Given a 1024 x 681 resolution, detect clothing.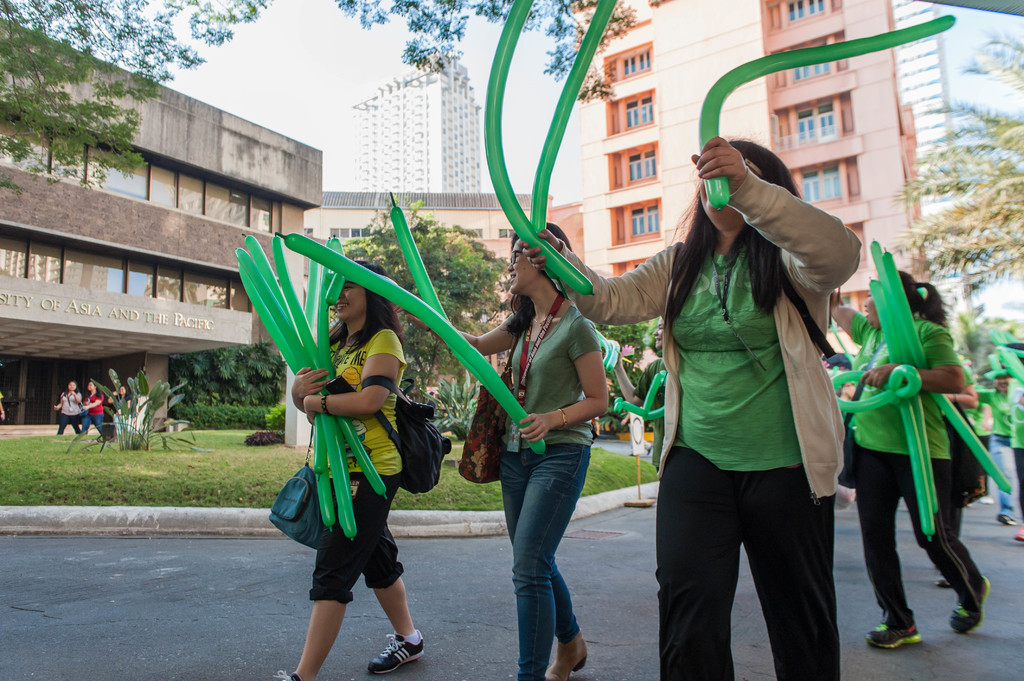
{"left": 552, "top": 167, "right": 861, "bottom": 680}.
